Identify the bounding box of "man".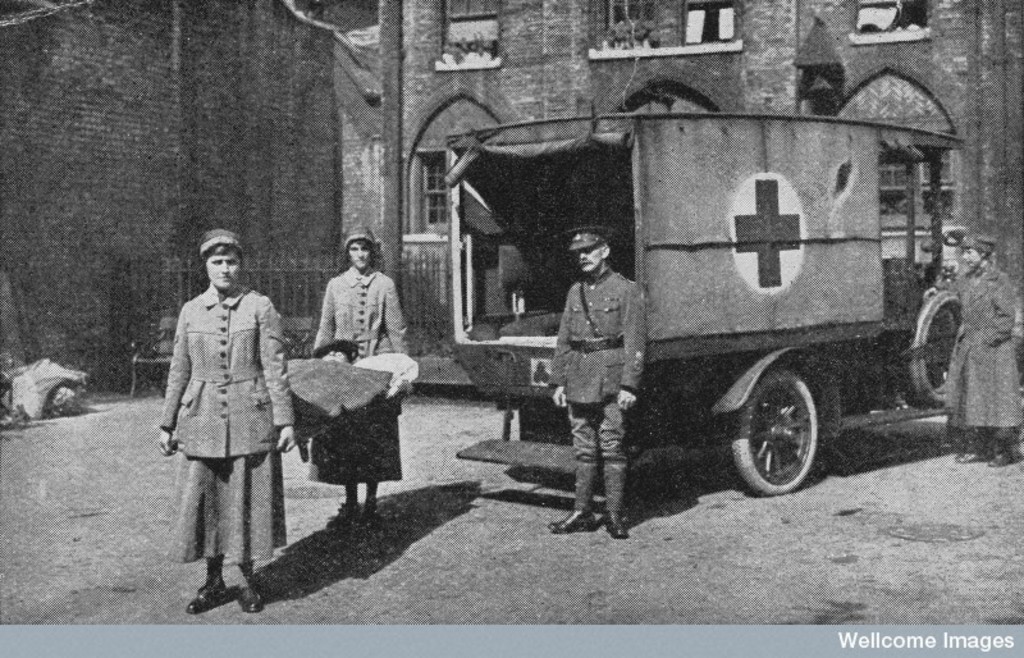
bbox=[548, 225, 655, 526].
